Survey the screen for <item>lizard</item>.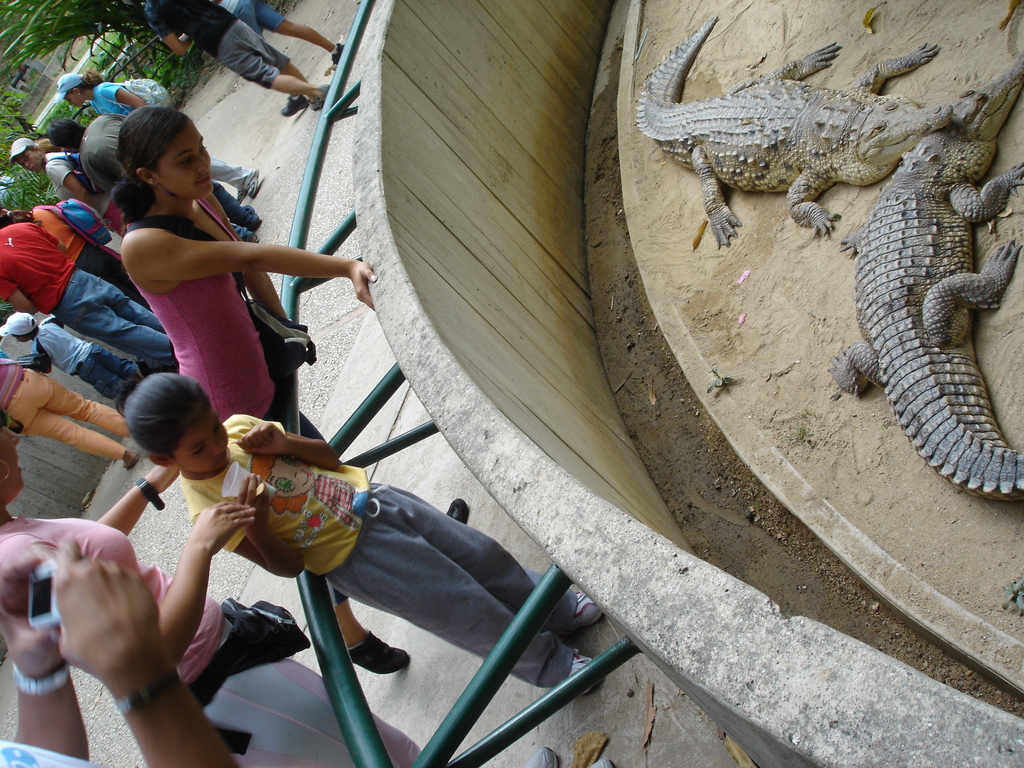
Survey found: Rect(636, 1, 957, 248).
